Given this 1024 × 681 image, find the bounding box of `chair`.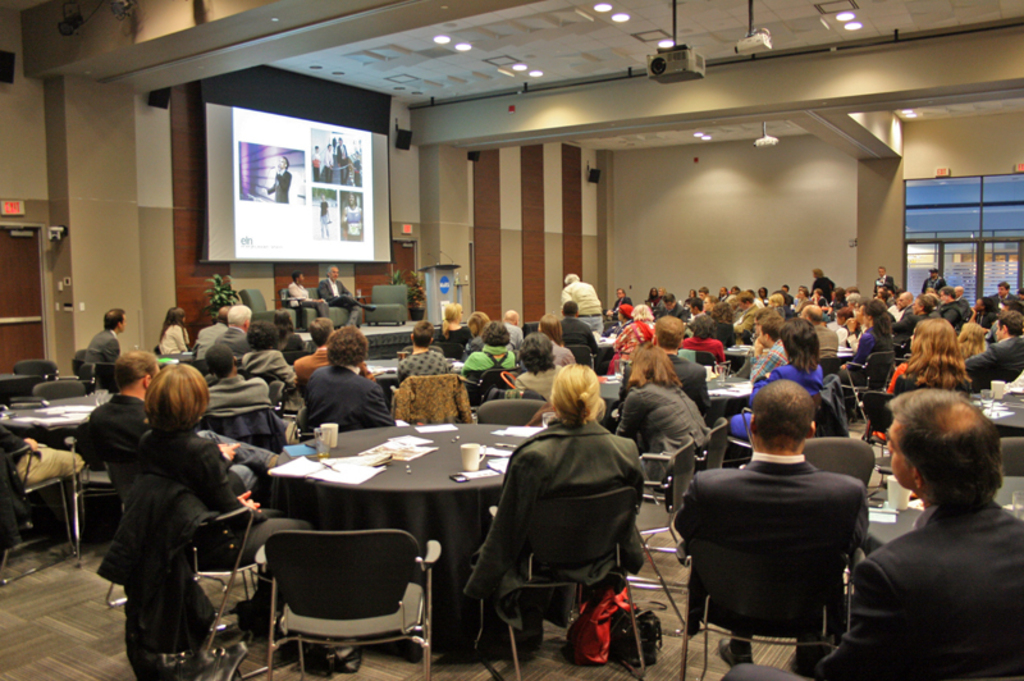
[x1=458, y1=370, x2=515, y2=410].
